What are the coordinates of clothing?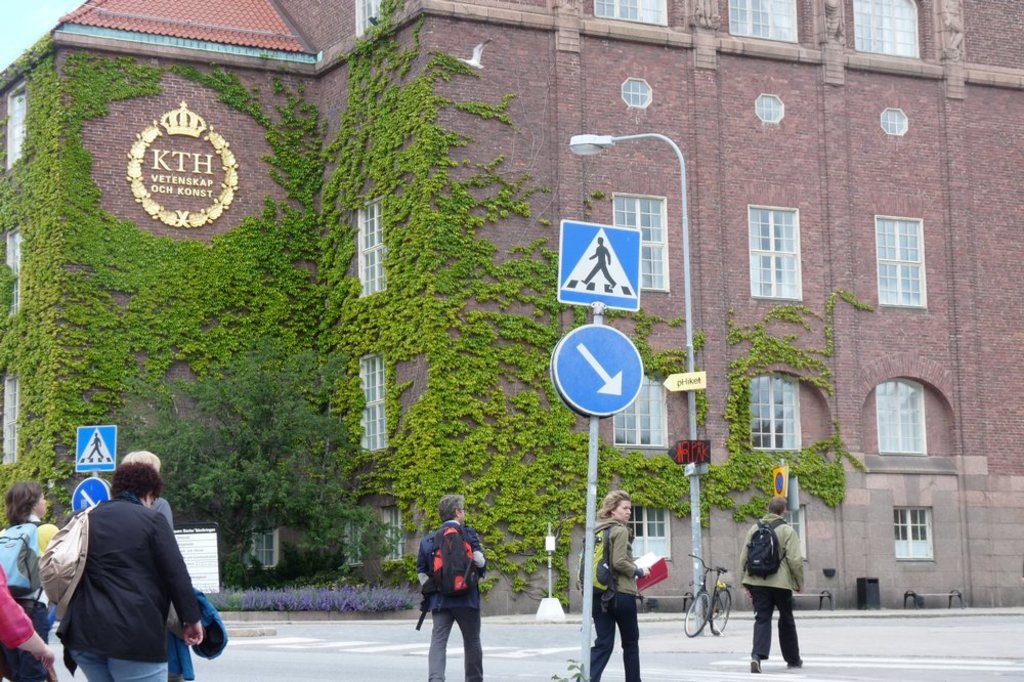
crop(735, 509, 800, 665).
